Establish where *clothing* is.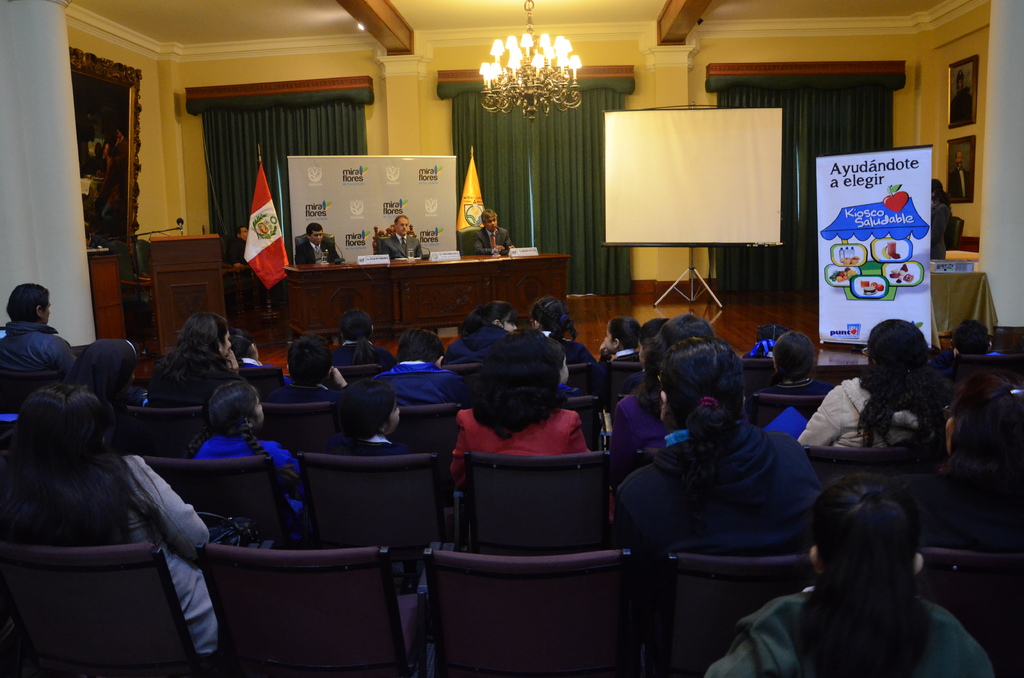
Established at {"left": 118, "top": 453, "right": 213, "bottom": 666}.
